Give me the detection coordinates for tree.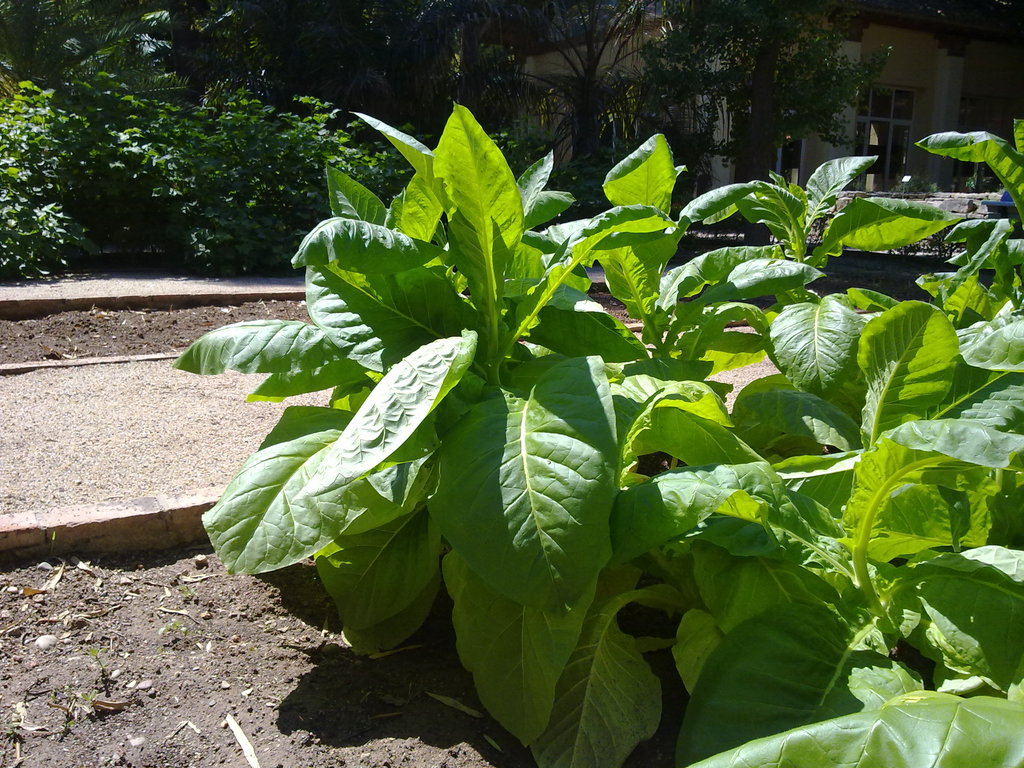
l=38, t=53, r=363, b=253.
